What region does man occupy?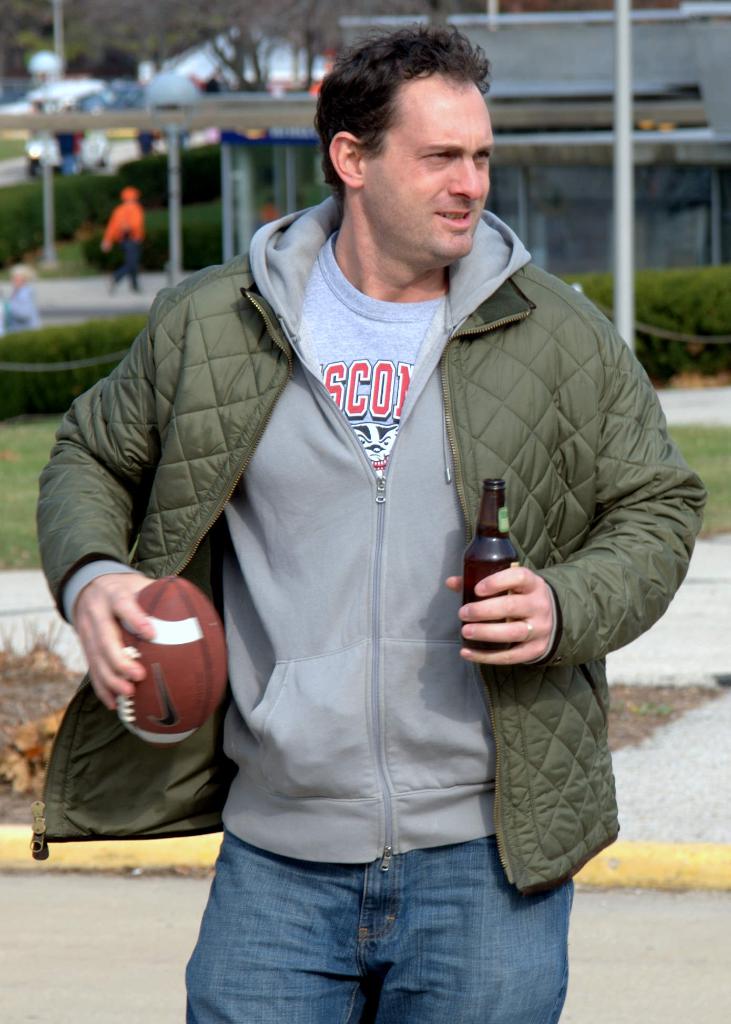
[71,17,675,963].
